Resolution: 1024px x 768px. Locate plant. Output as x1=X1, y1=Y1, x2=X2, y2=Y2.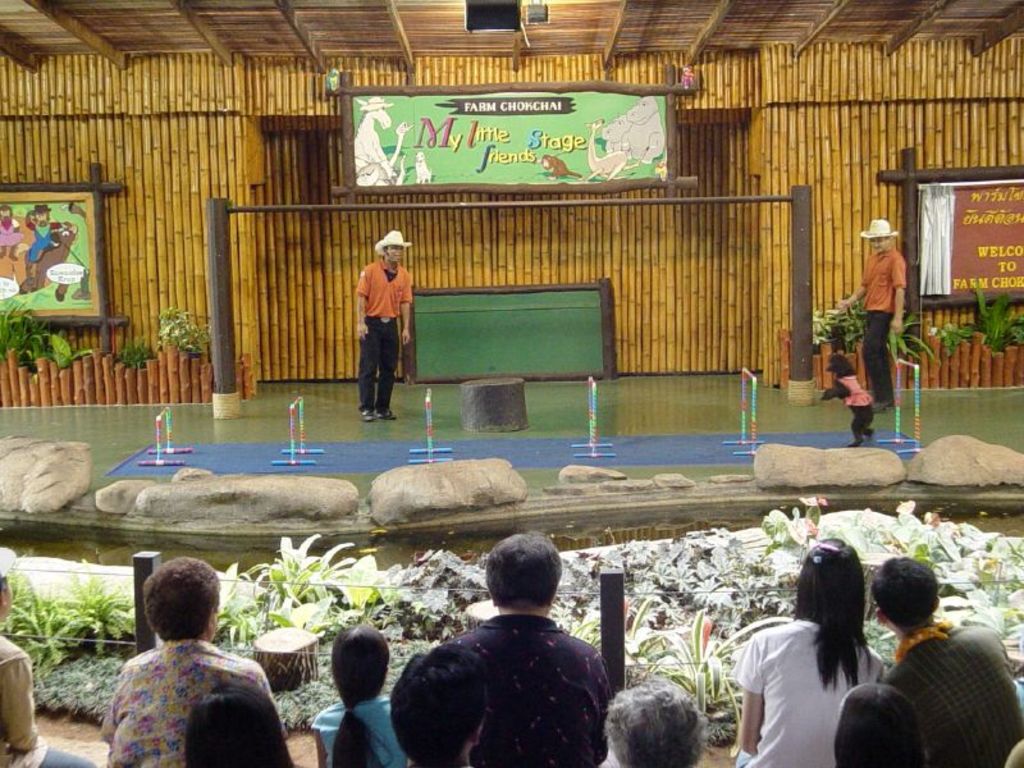
x1=961, y1=563, x2=1023, y2=676.
